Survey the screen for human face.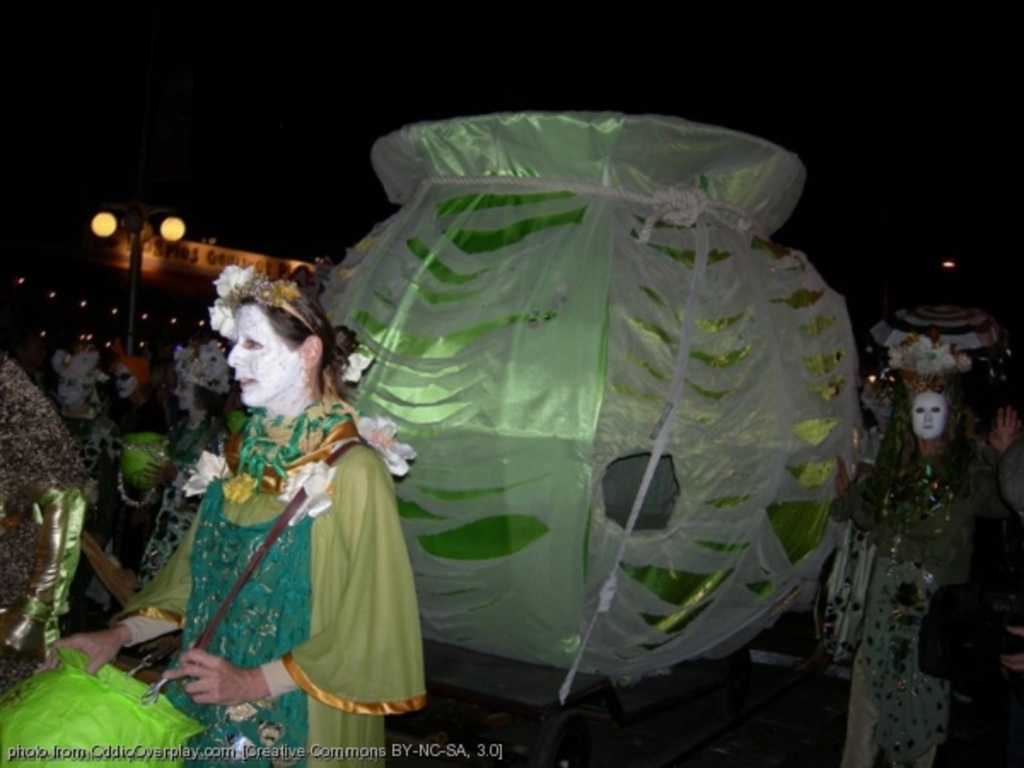
Survey found: [55,369,79,406].
